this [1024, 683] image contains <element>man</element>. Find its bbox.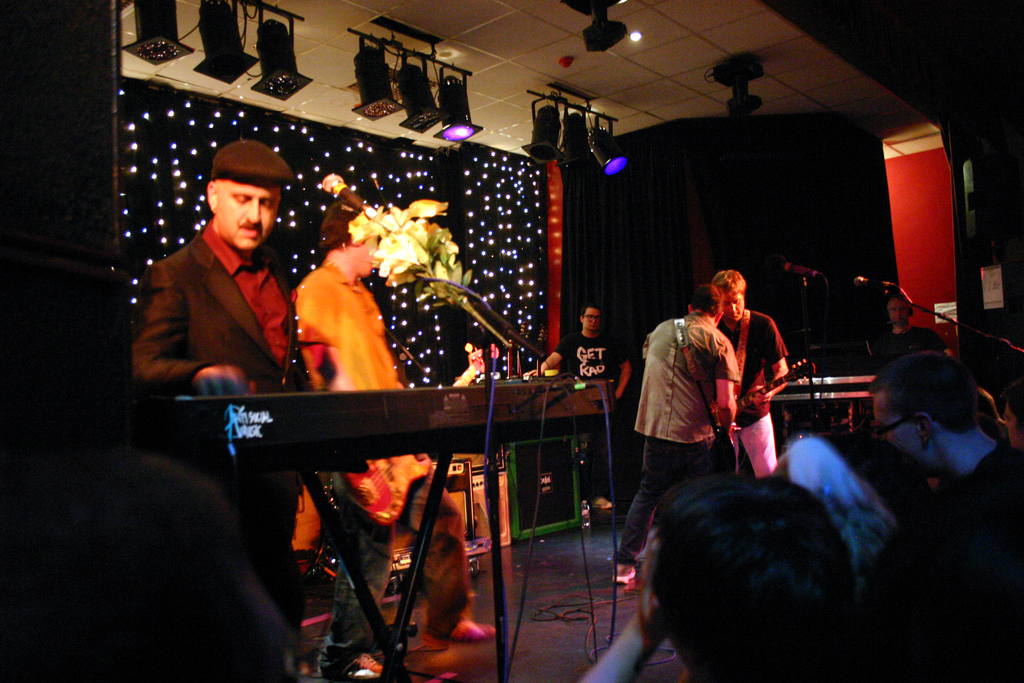
<bbox>707, 269, 795, 477</bbox>.
